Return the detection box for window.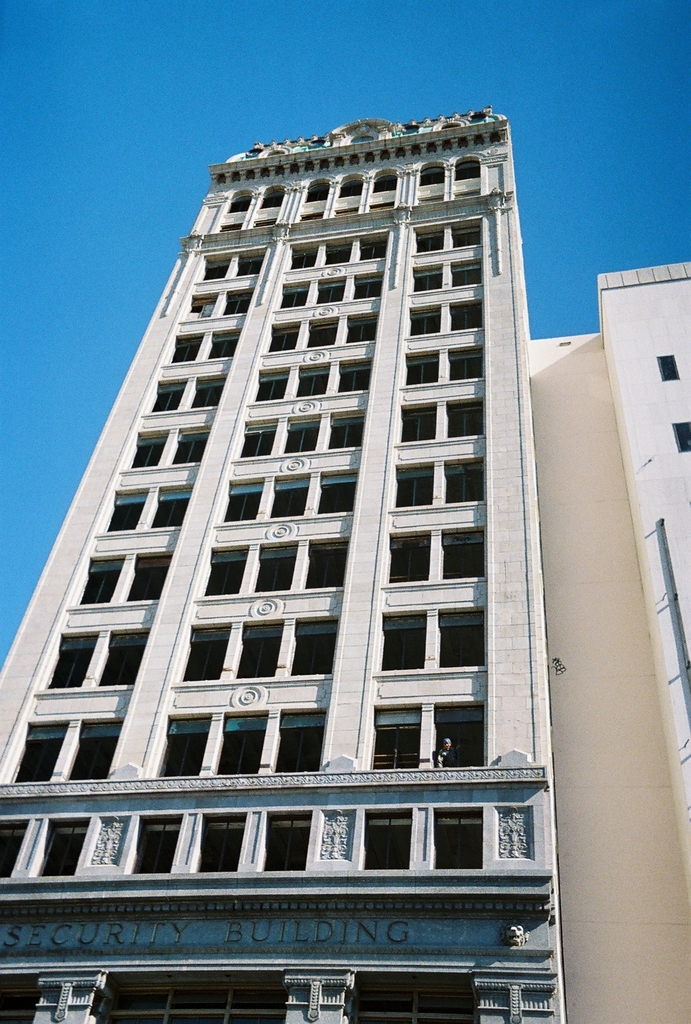
<region>226, 481, 268, 522</region>.
